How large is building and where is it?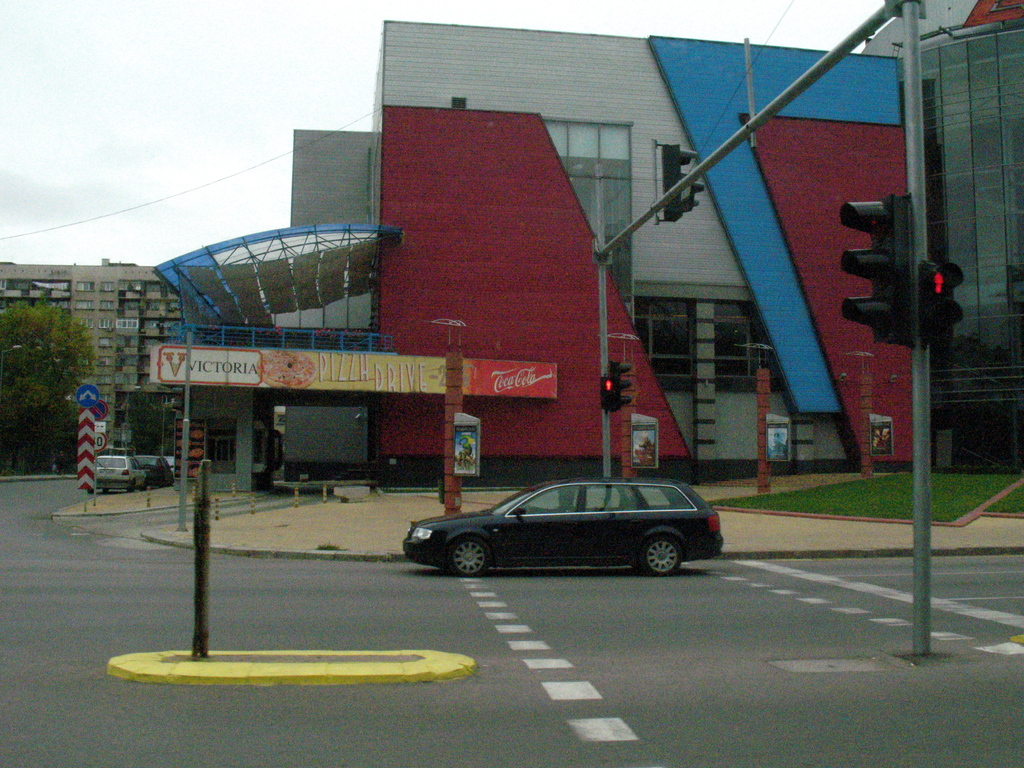
Bounding box: (0, 257, 178, 454).
